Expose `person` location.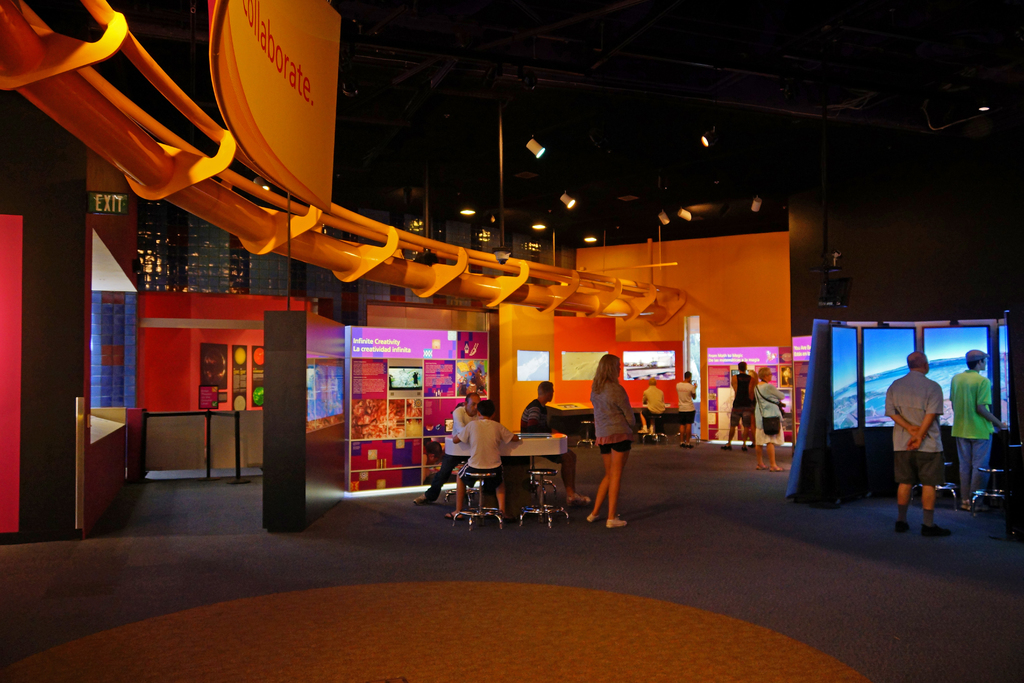
Exposed at {"x1": 640, "y1": 375, "x2": 668, "y2": 433}.
